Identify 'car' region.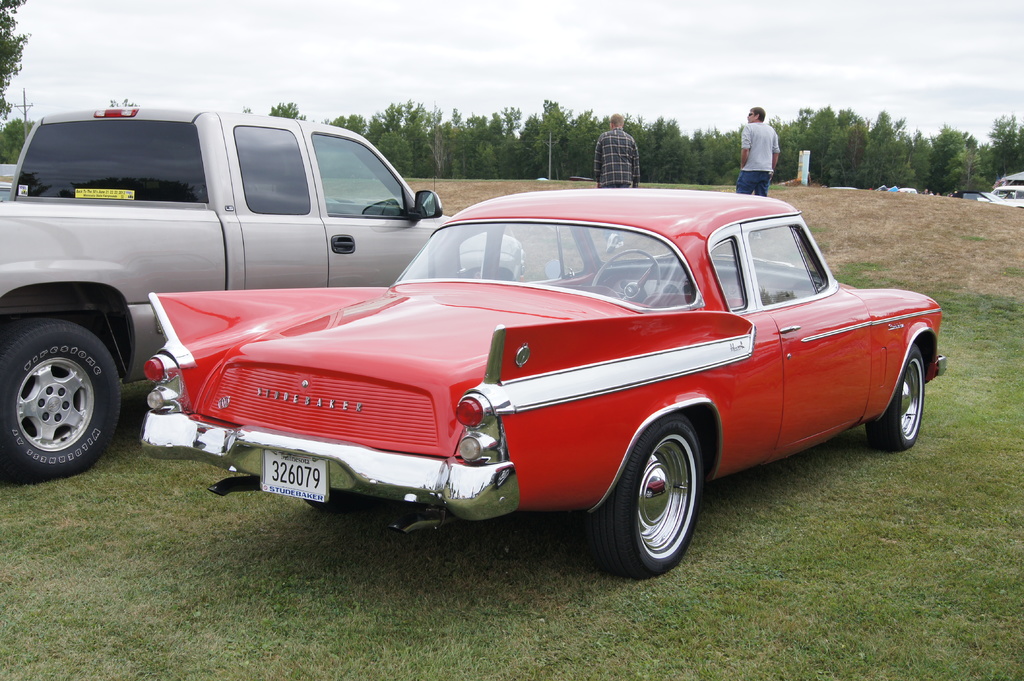
Region: 989:184:1023:203.
